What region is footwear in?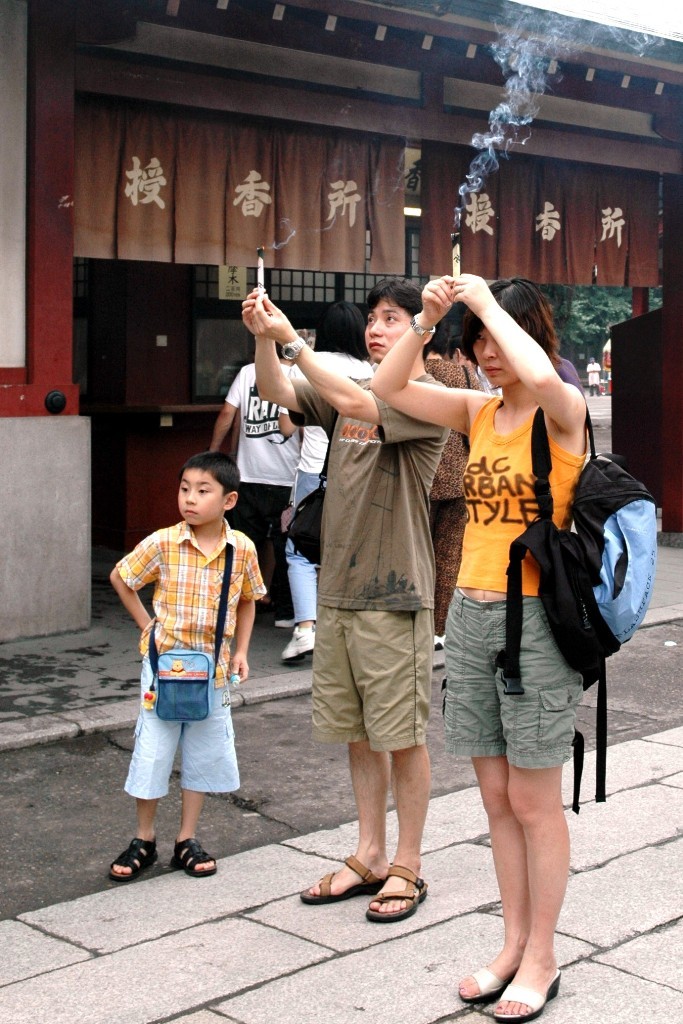
bbox(454, 957, 514, 1005).
